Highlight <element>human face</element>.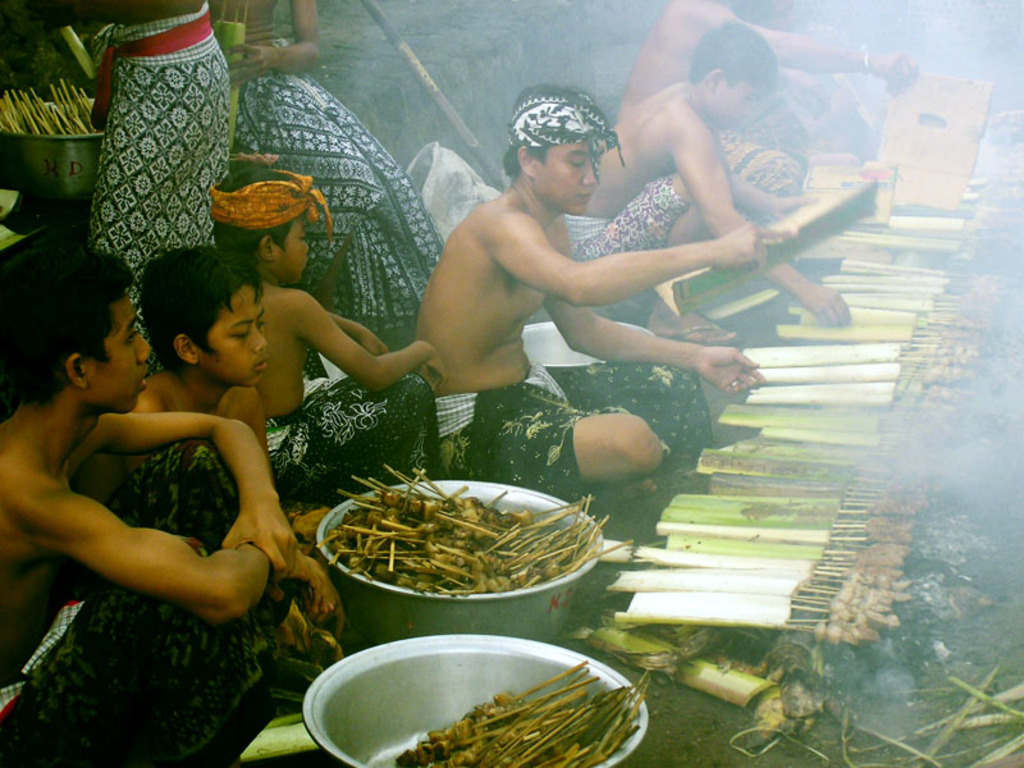
Highlighted region: region(88, 288, 148, 408).
